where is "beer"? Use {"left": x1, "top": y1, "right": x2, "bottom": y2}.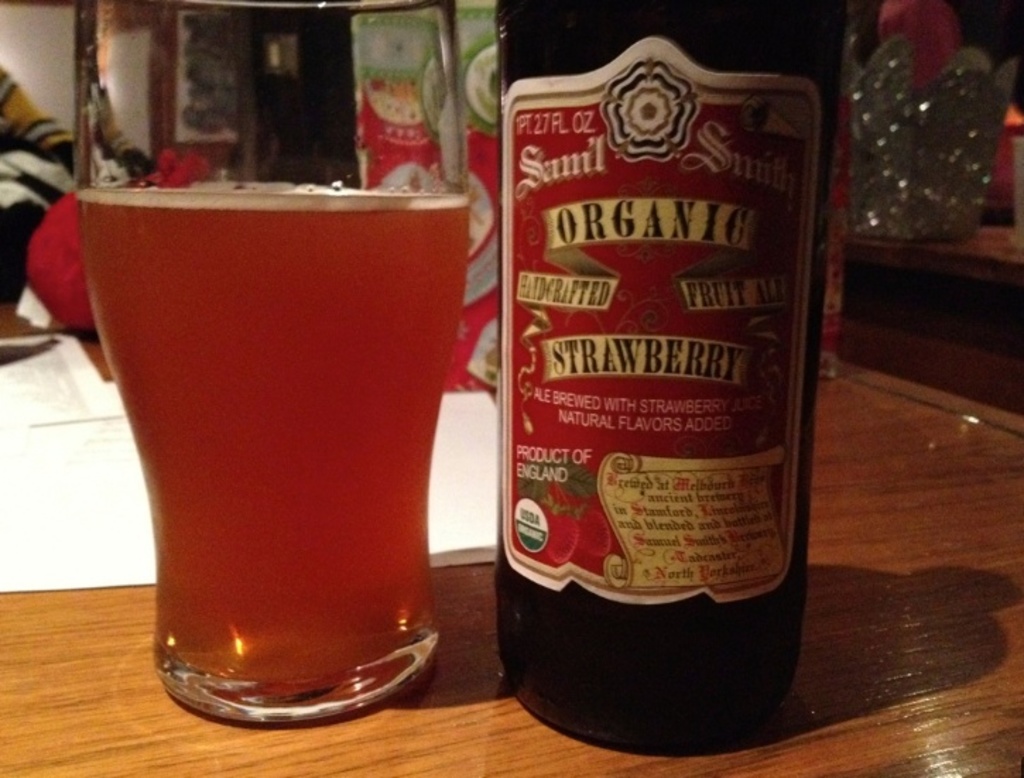
{"left": 69, "top": 0, "right": 451, "bottom": 723}.
